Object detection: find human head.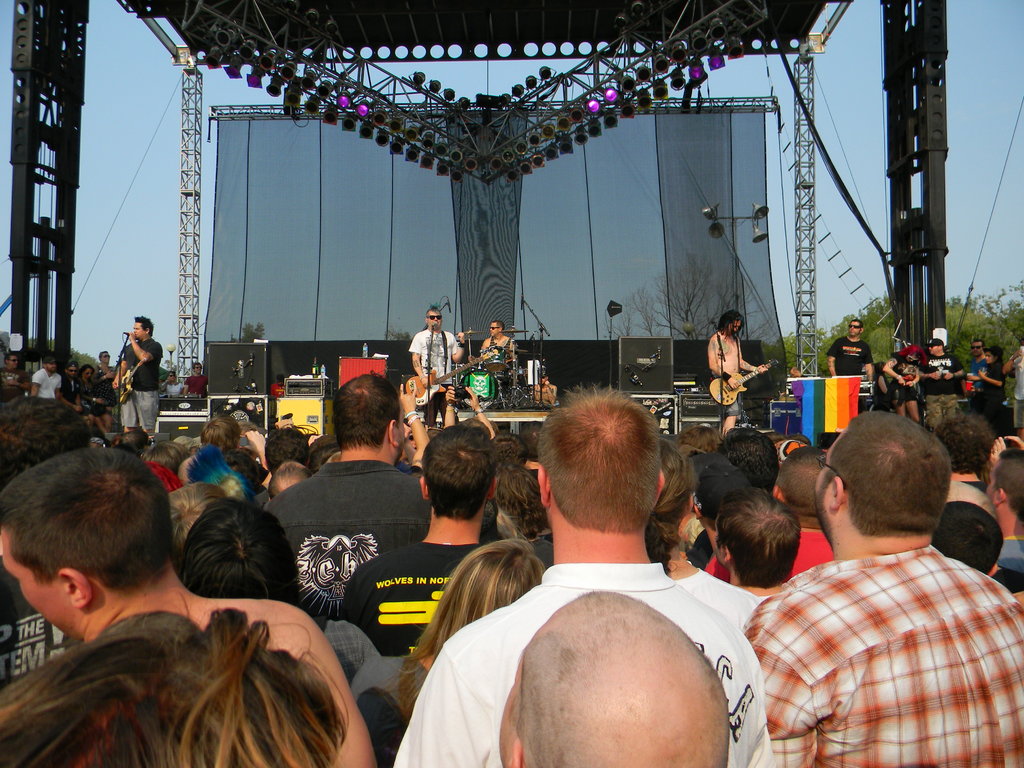
(933, 500, 1000, 582).
